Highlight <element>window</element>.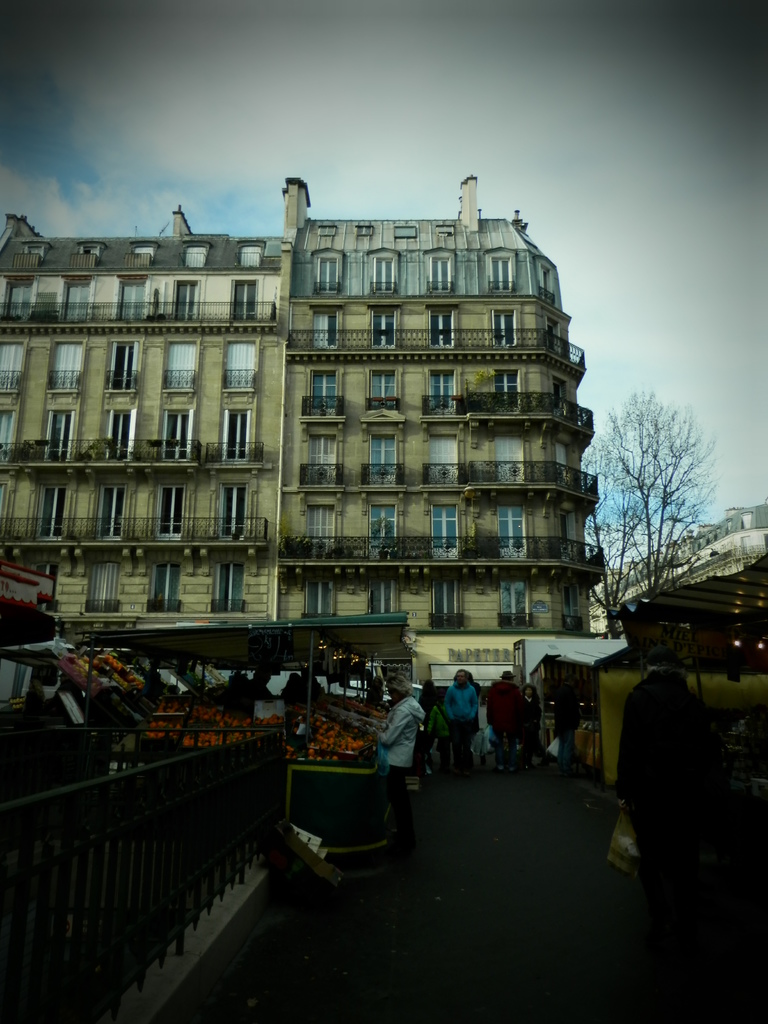
Highlighted region: <box>63,277,95,321</box>.
